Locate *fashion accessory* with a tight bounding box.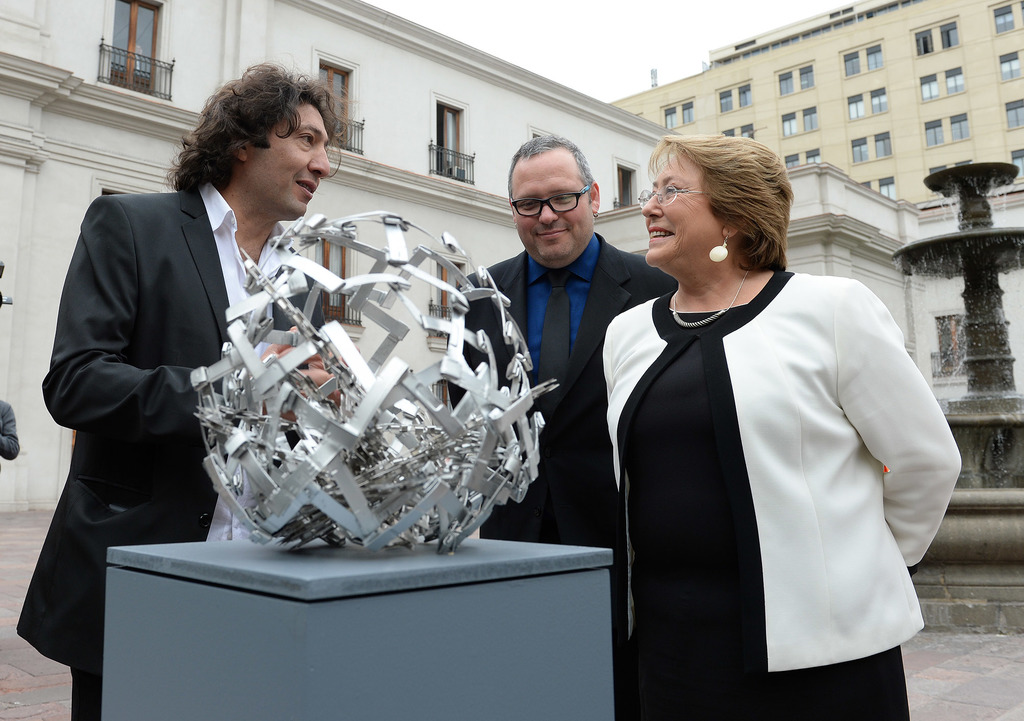
crop(665, 265, 757, 331).
